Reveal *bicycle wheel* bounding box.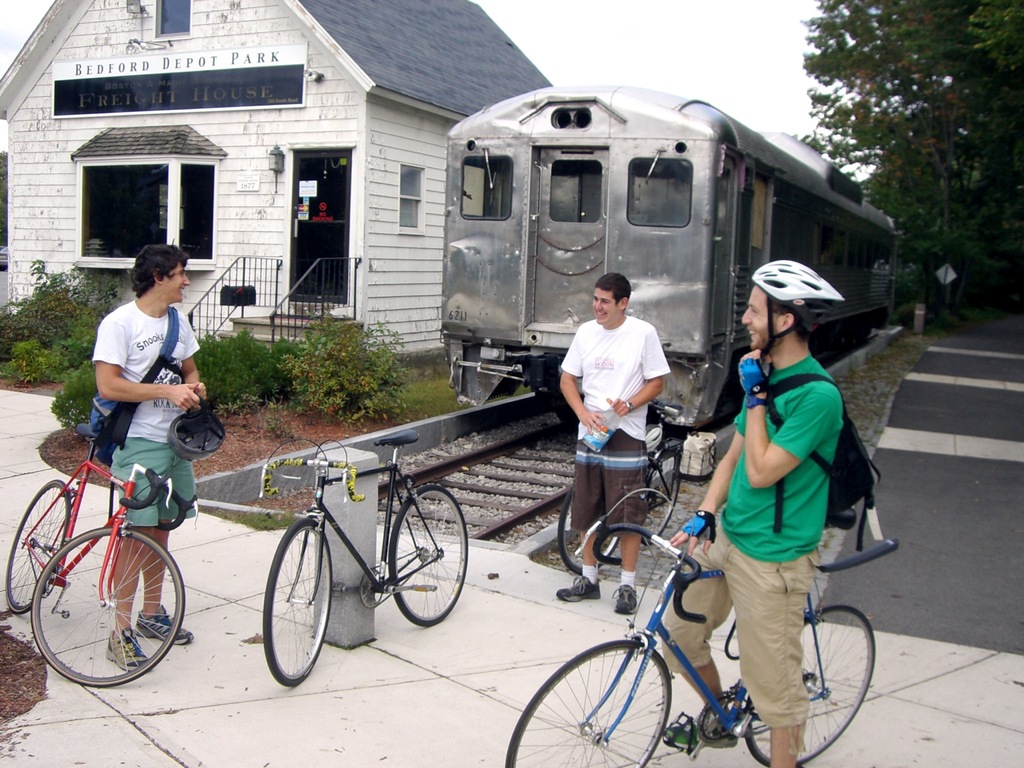
Revealed: box=[390, 486, 467, 630].
